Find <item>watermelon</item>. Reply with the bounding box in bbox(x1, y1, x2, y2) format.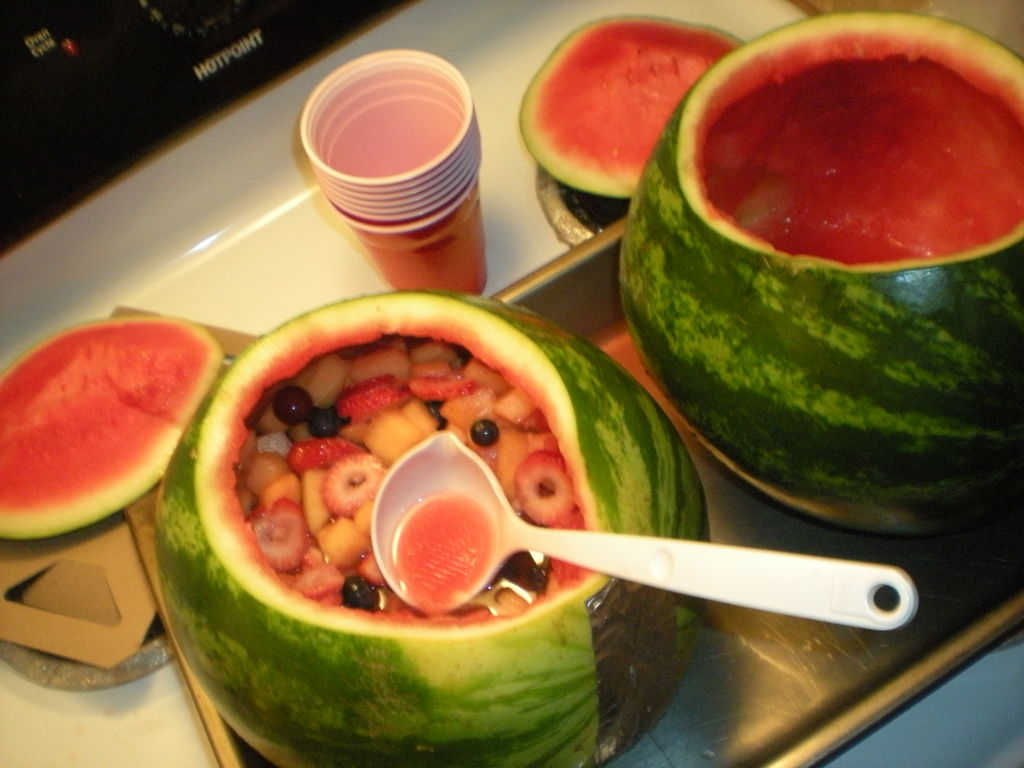
bbox(511, 16, 747, 199).
